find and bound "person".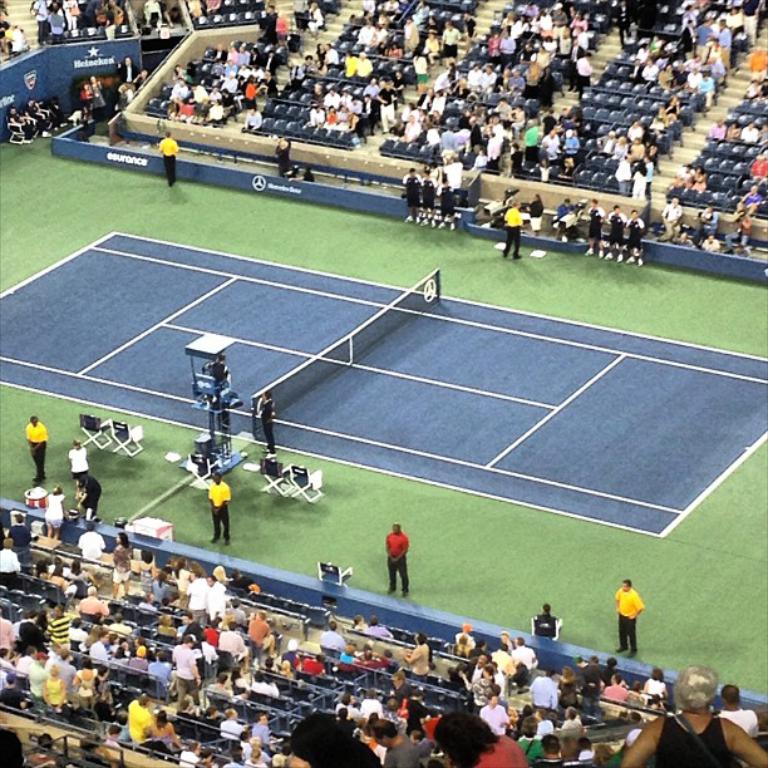
Bound: <region>620, 207, 645, 270</region>.
